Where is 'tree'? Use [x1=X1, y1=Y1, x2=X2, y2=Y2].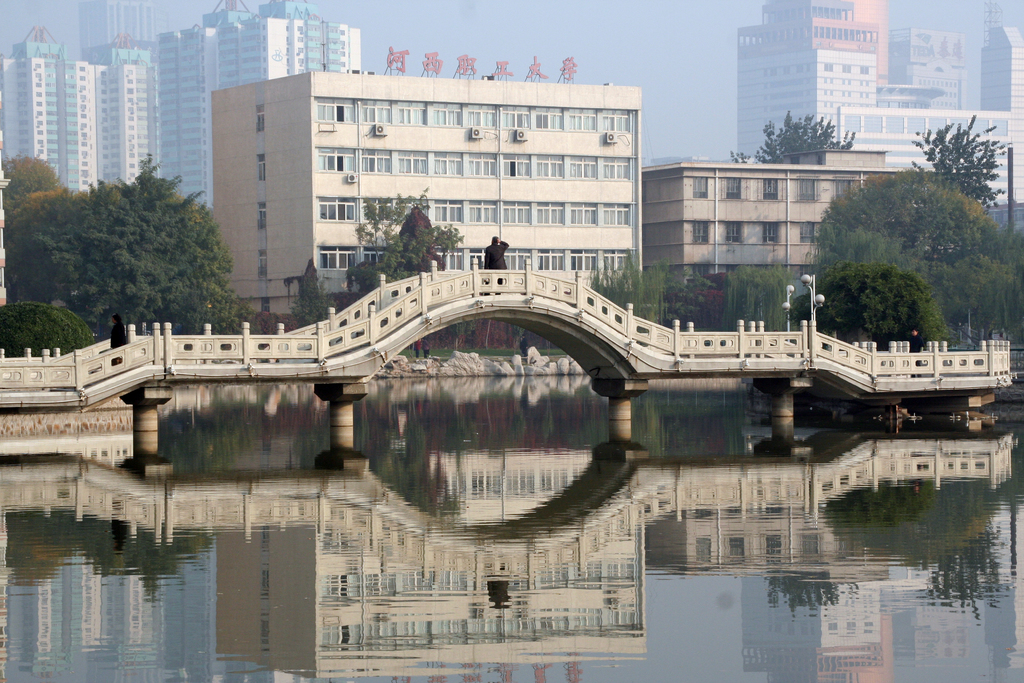
[x1=34, y1=151, x2=243, y2=322].
